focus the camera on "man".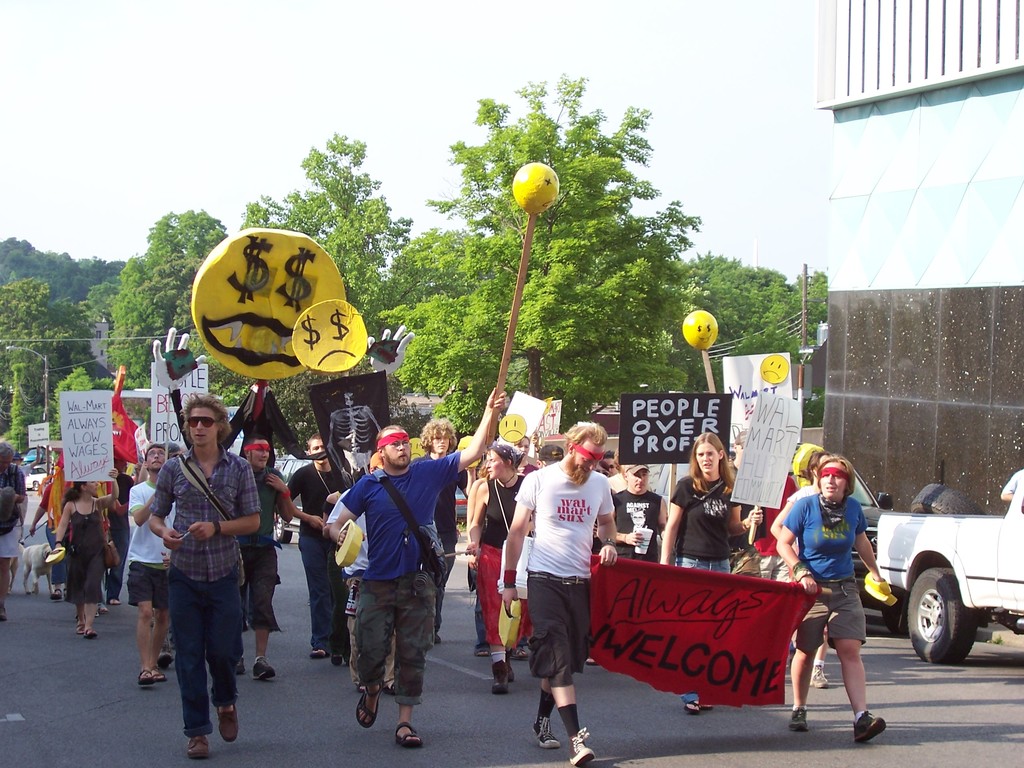
Focus region: {"left": 407, "top": 415, "right": 477, "bottom": 646}.
